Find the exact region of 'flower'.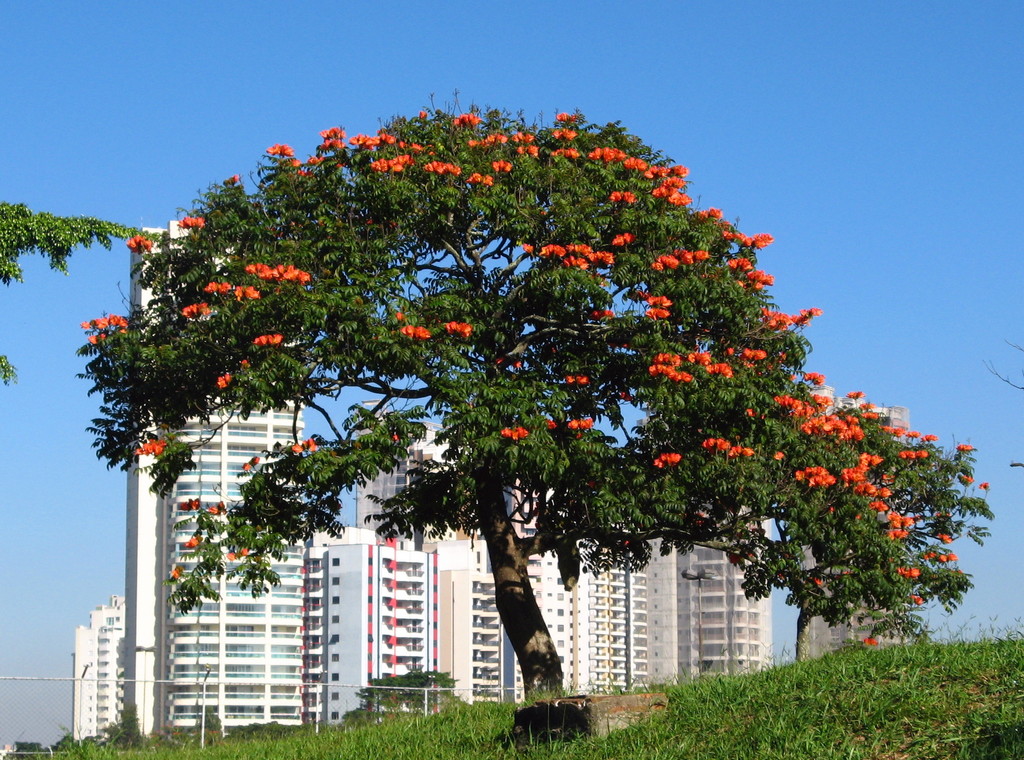
Exact region: bbox=(264, 141, 291, 157).
